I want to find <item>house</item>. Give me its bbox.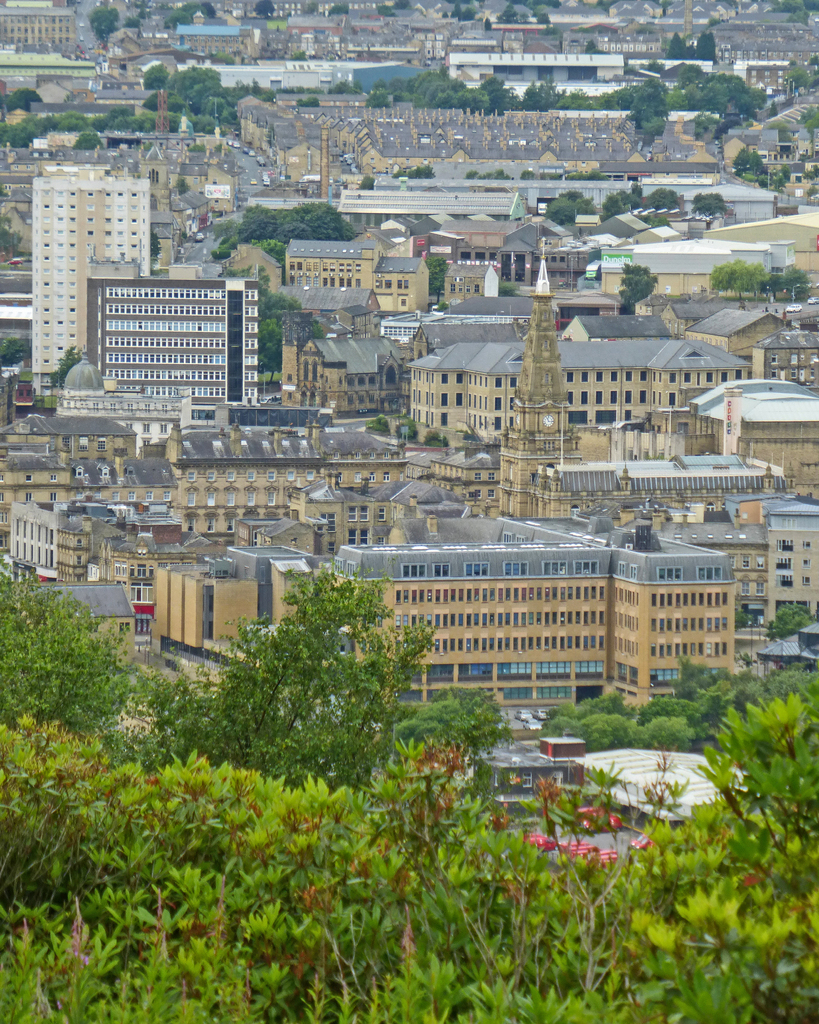
<bbox>0, 413, 139, 455</bbox>.
